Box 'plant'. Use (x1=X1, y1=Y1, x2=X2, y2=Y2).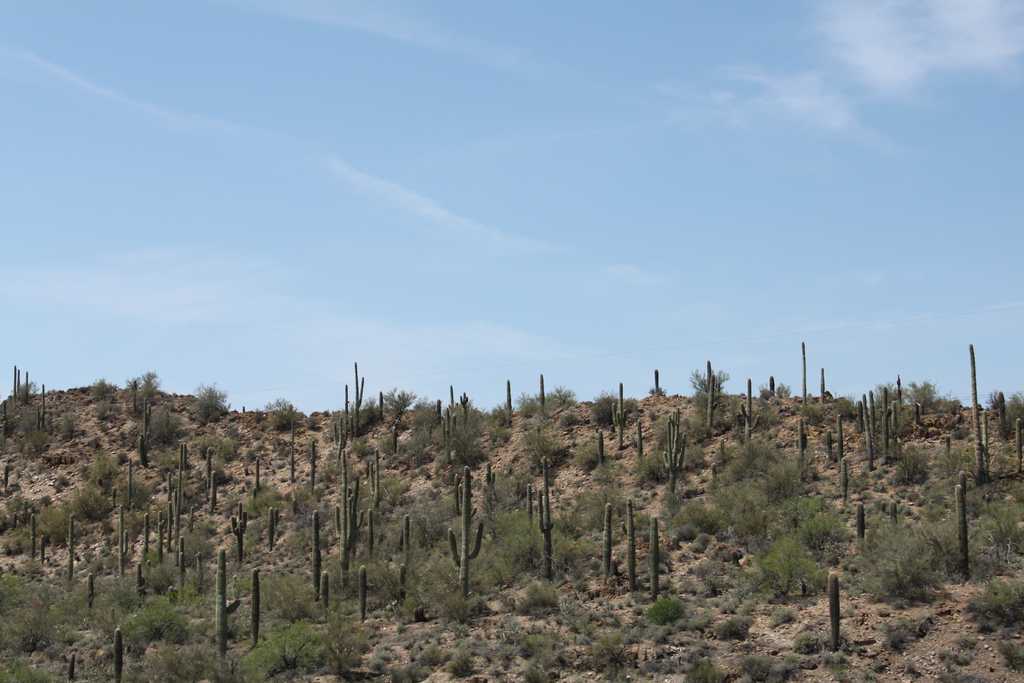
(x1=731, y1=527, x2=850, y2=618).
